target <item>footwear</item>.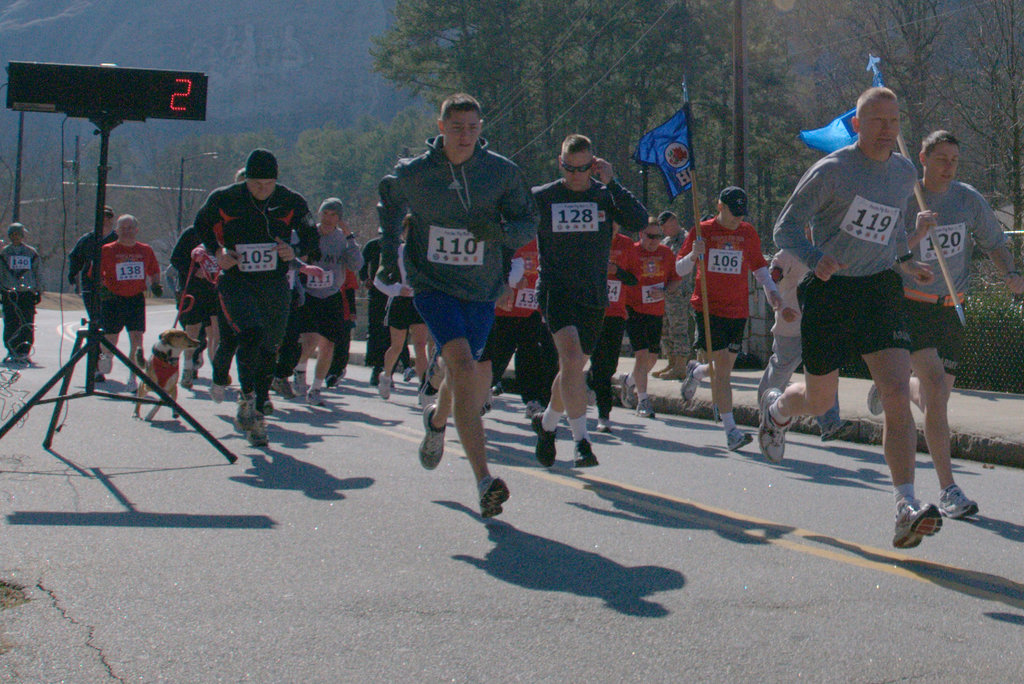
Target region: (x1=304, y1=393, x2=325, y2=410).
